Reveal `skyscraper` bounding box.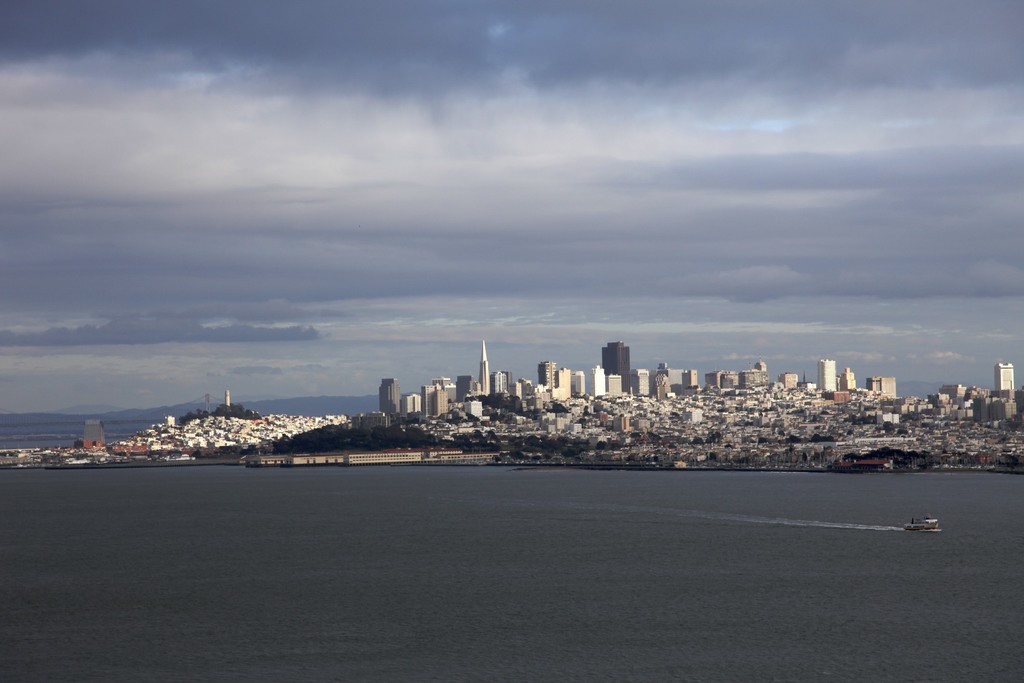
Revealed: (left=866, top=374, right=897, bottom=397).
